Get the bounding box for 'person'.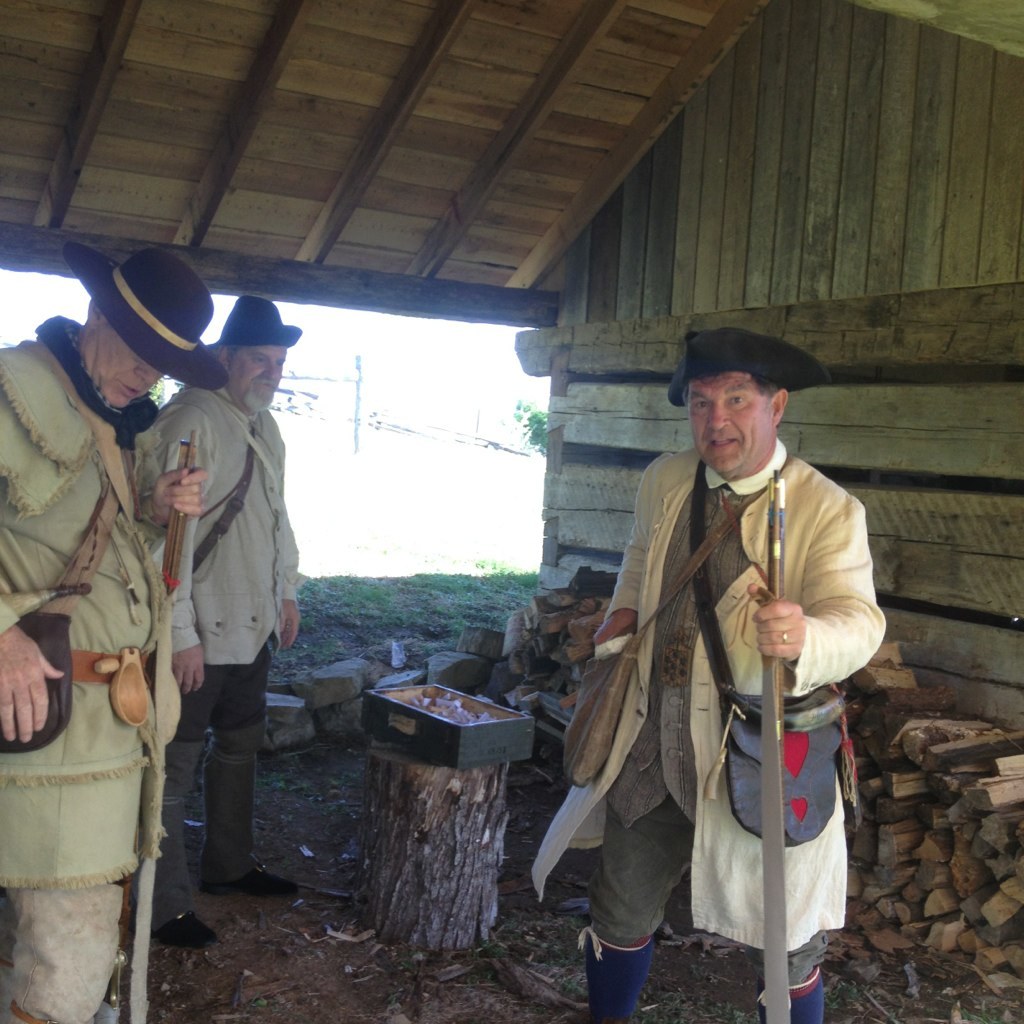
(x1=139, y1=295, x2=307, y2=953).
